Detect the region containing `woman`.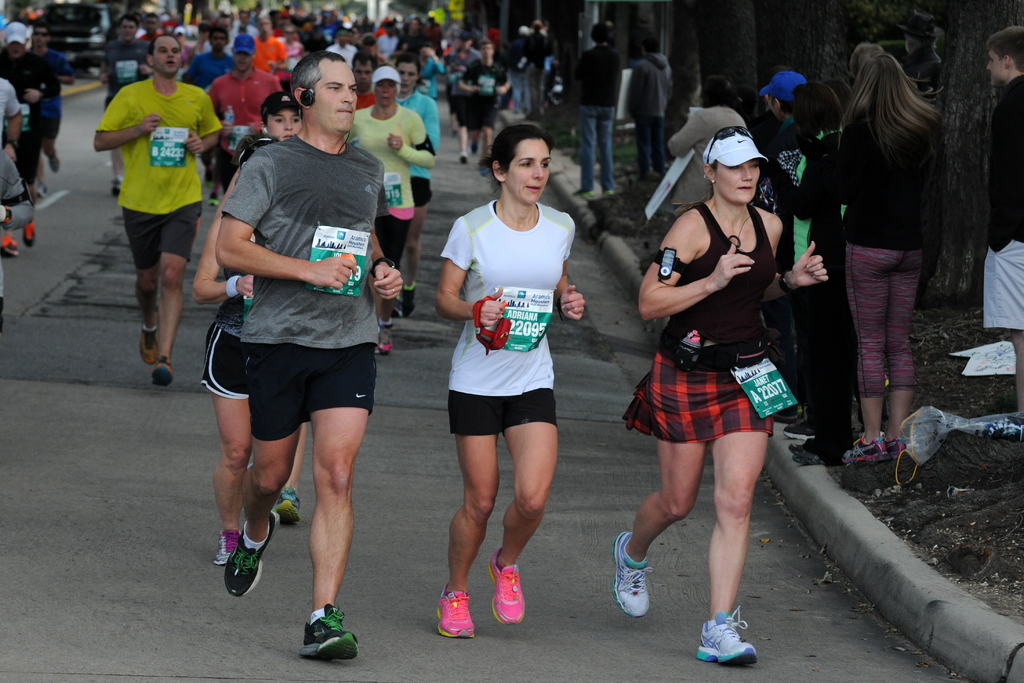
604:123:835:667.
